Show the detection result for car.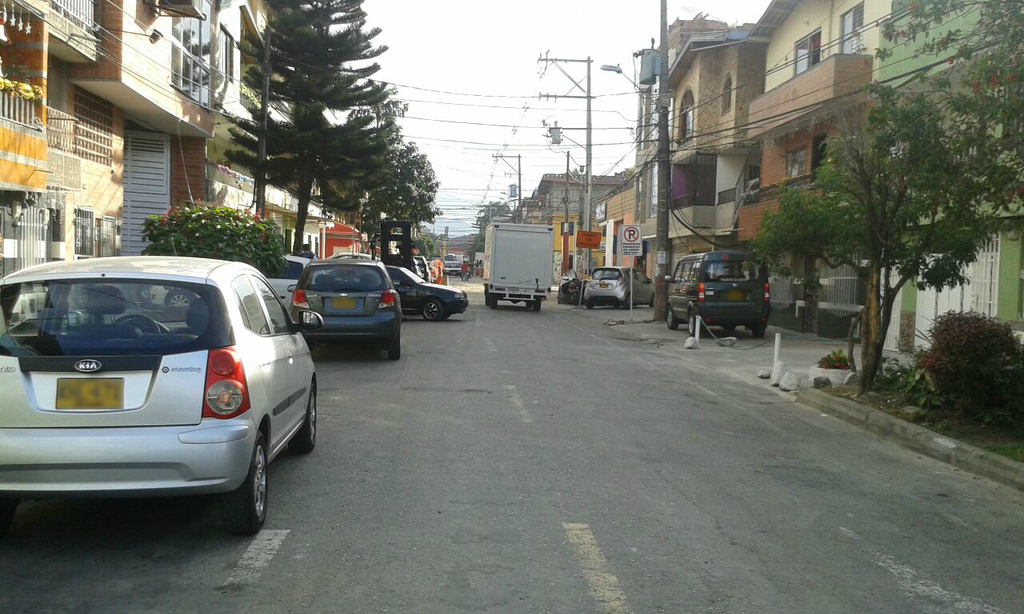
662,241,775,339.
